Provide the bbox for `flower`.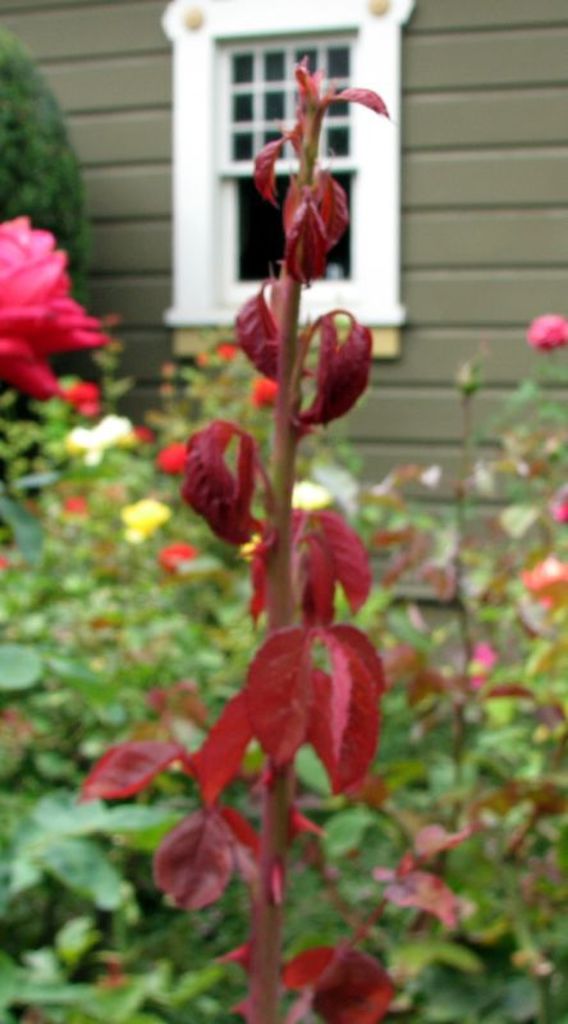
bbox=[549, 484, 567, 526].
